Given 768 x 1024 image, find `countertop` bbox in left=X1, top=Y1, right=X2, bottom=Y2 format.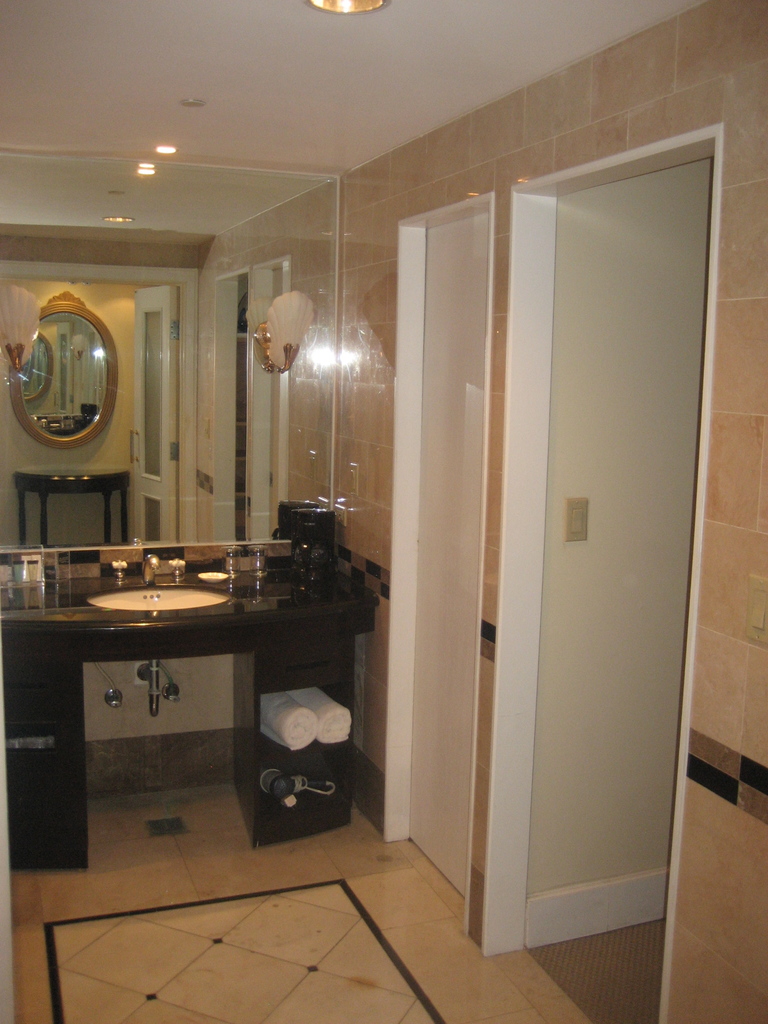
left=0, top=546, right=384, bottom=872.
